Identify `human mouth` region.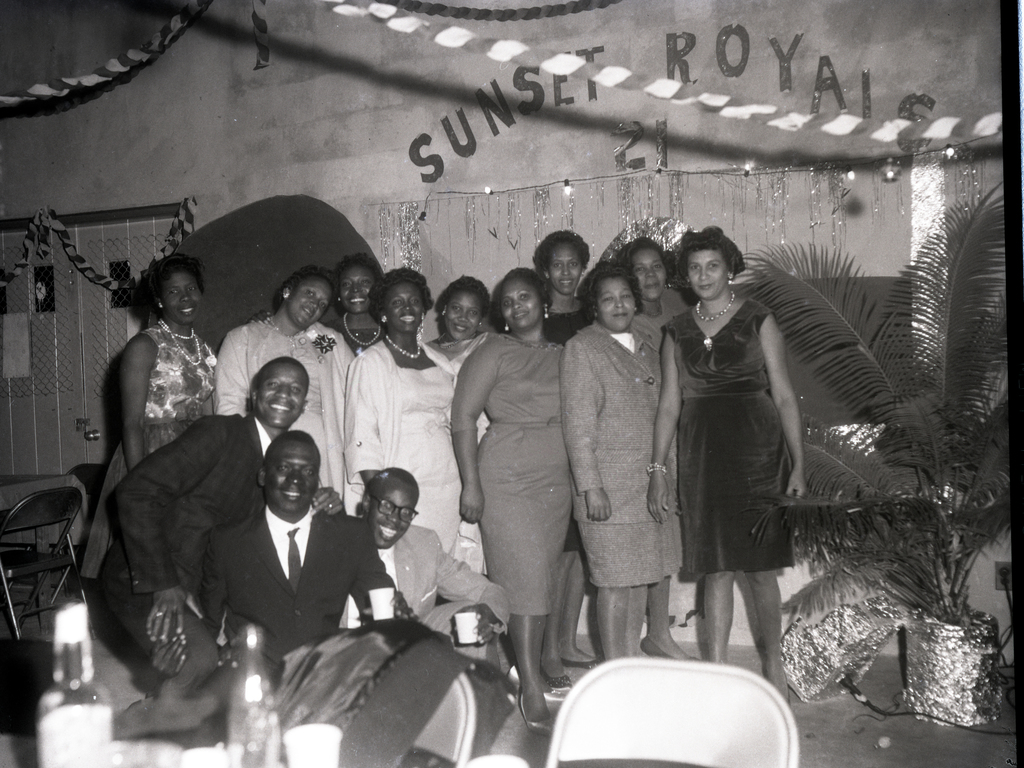
Region: [left=401, top=315, right=419, bottom=327].
